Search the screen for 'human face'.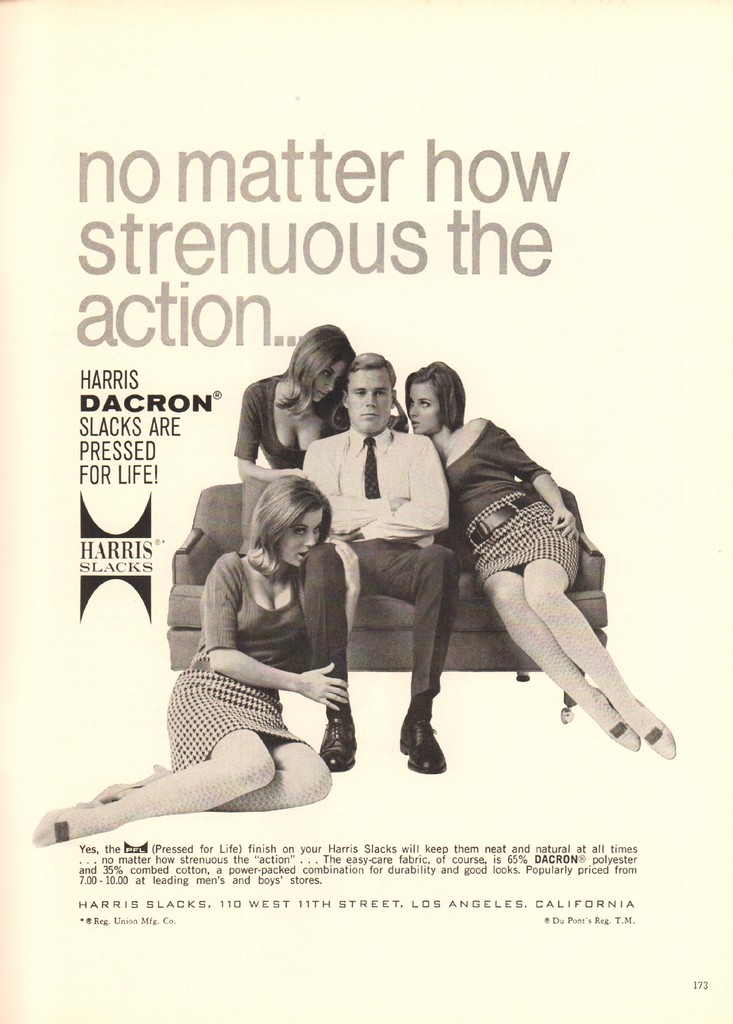
Found at {"x1": 284, "y1": 505, "x2": 326, "y2": 572}.
